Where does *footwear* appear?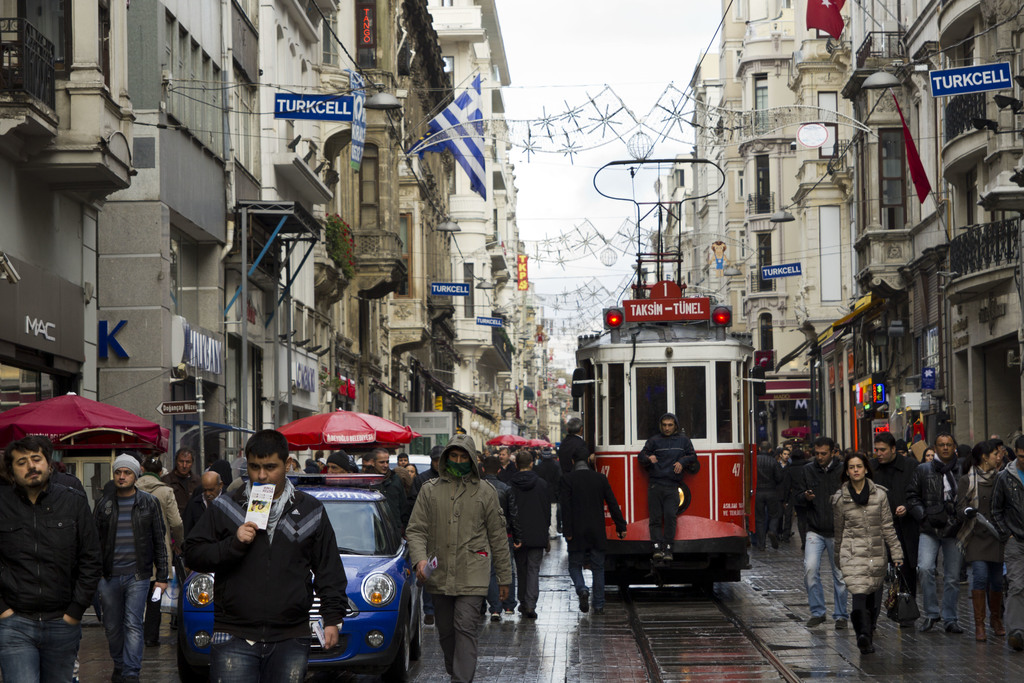
Appears at bbox(769, 532, 780, 548).
